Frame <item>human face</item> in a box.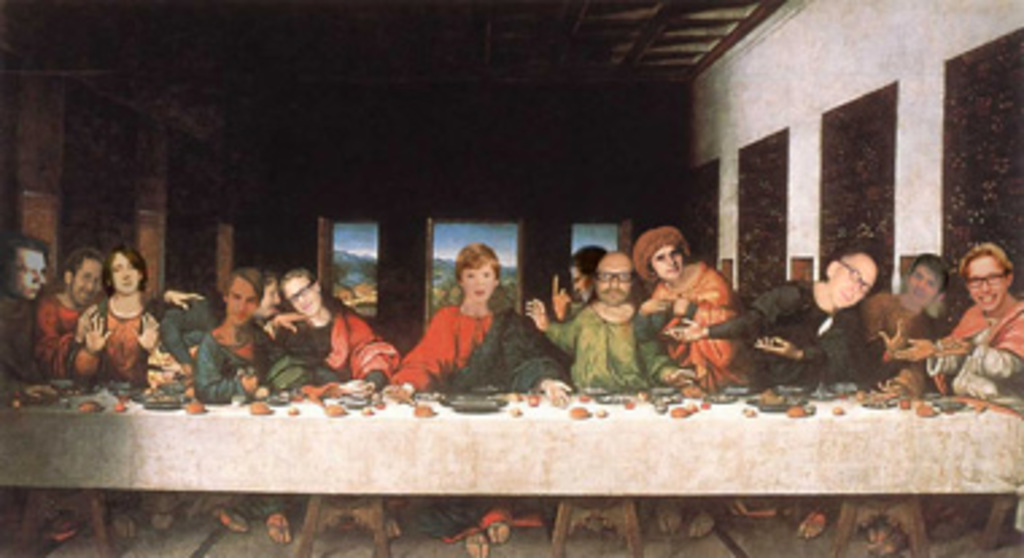
region(598, 256, 631, 299).
